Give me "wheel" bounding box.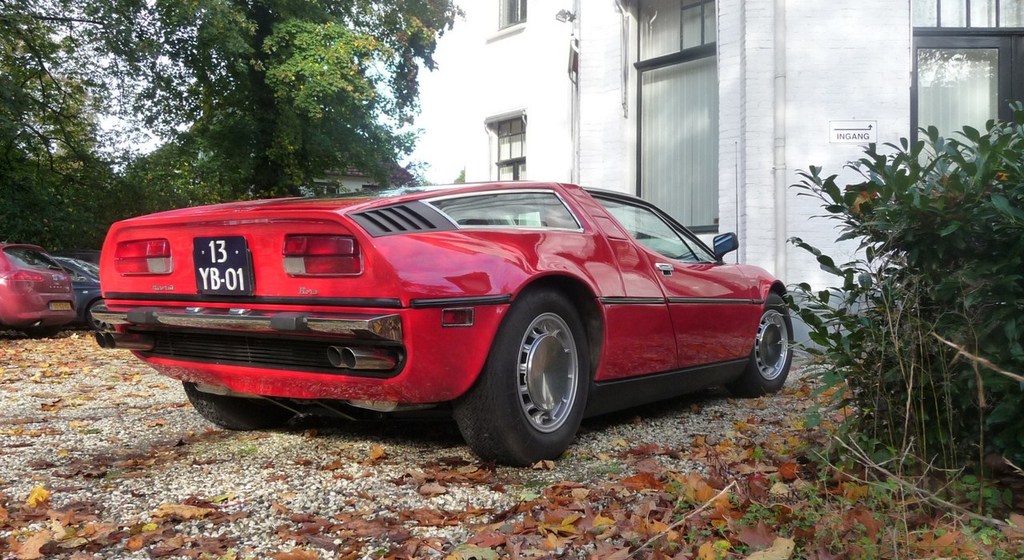
crop(480, 288, 590, 452).
